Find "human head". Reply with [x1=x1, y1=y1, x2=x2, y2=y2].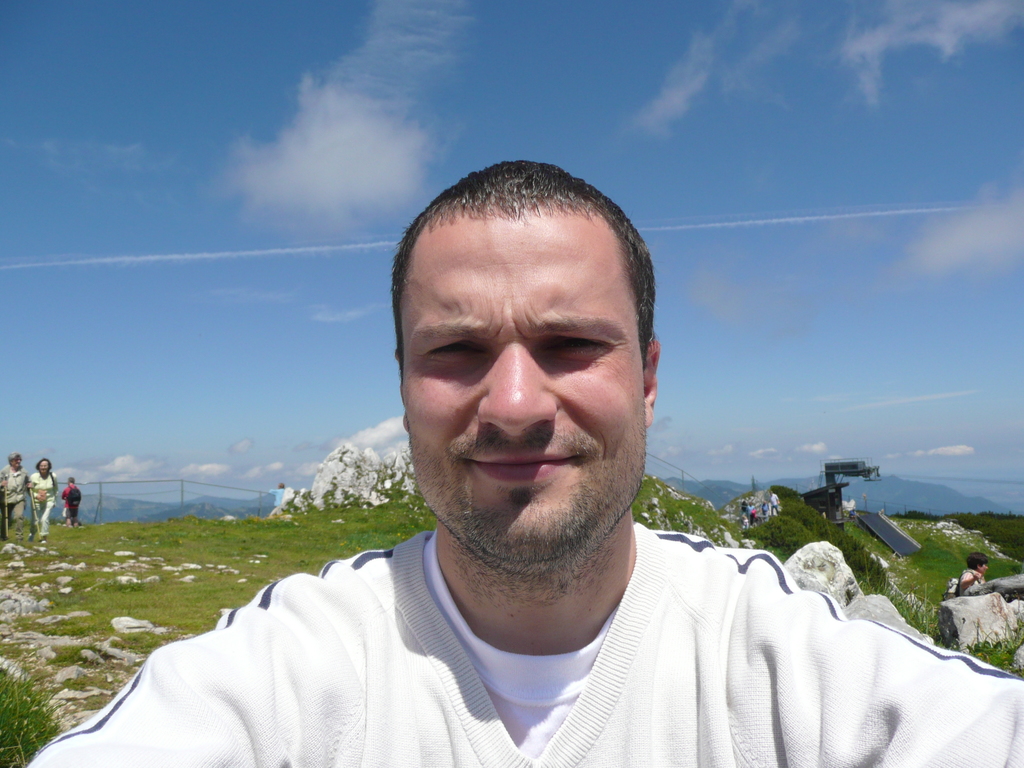
[x1=9, y1=454, x2=23, y2=466].
